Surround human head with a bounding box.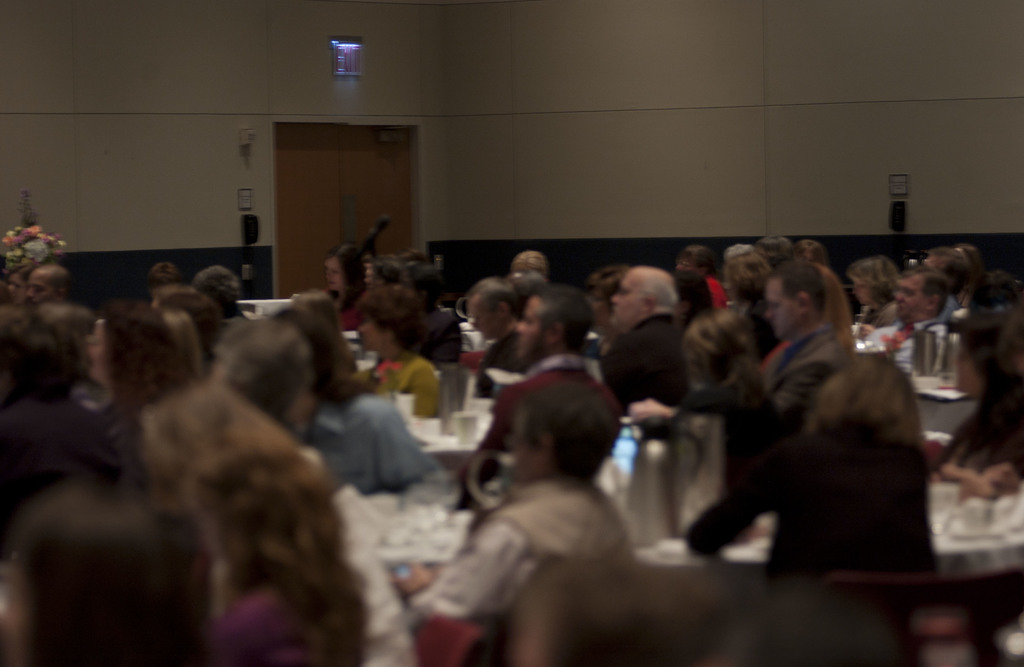
(757,236,796,264).
